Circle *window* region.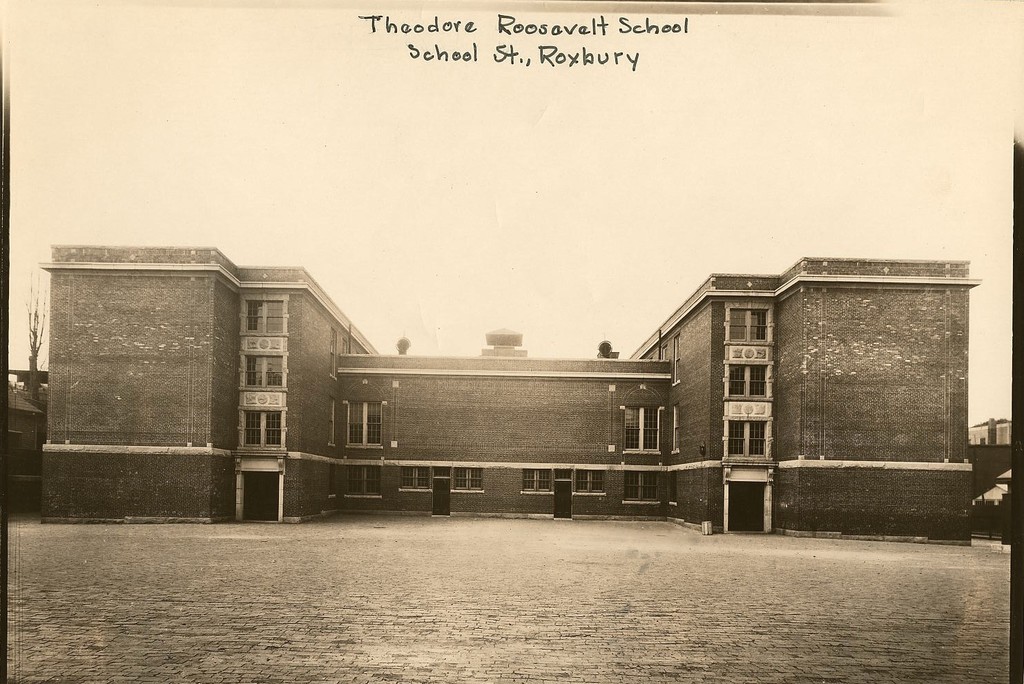
Region: box(726, 419, 771, 458).
